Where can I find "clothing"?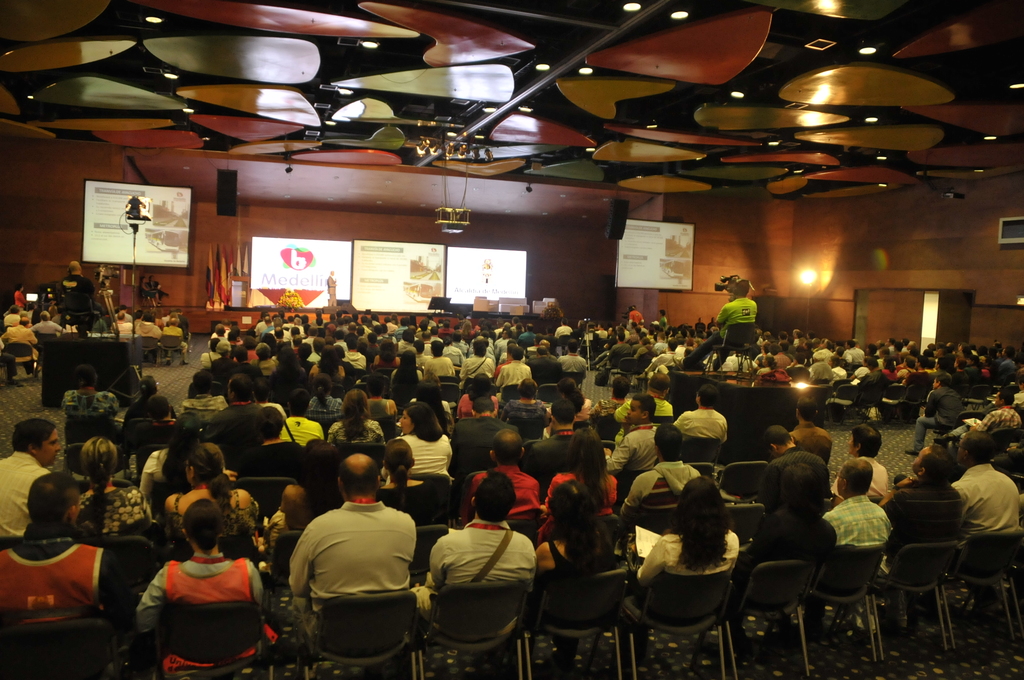
You can find it at 1/537/130/630.
